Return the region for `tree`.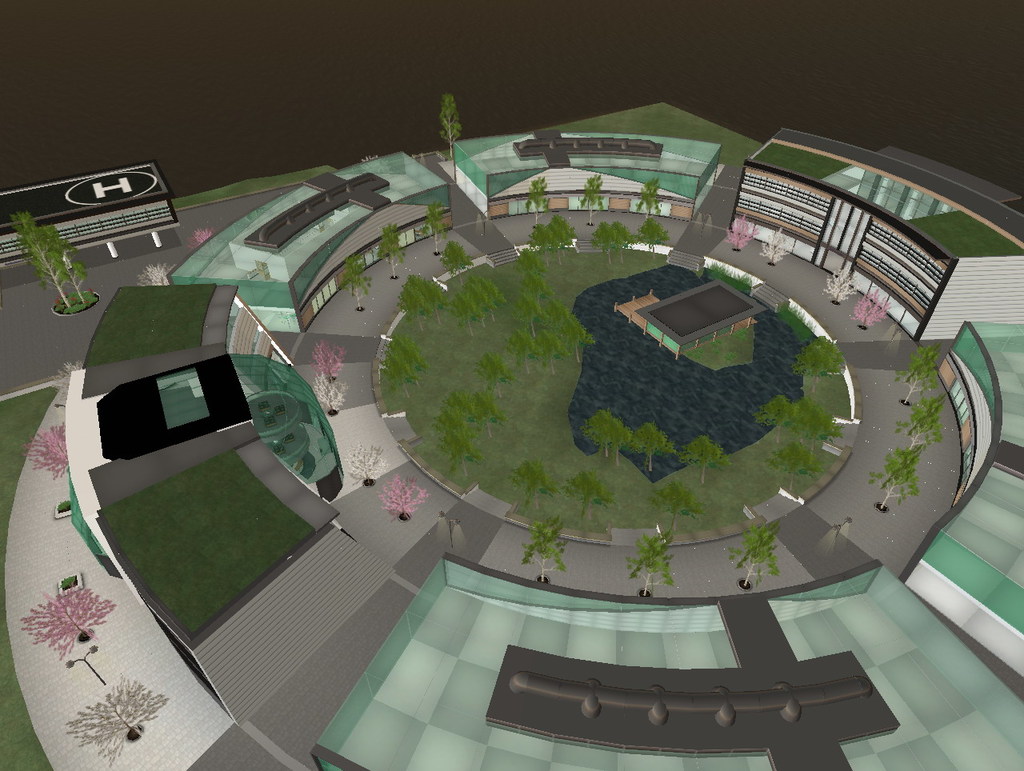
select_region(519, 279, 584, 381).
